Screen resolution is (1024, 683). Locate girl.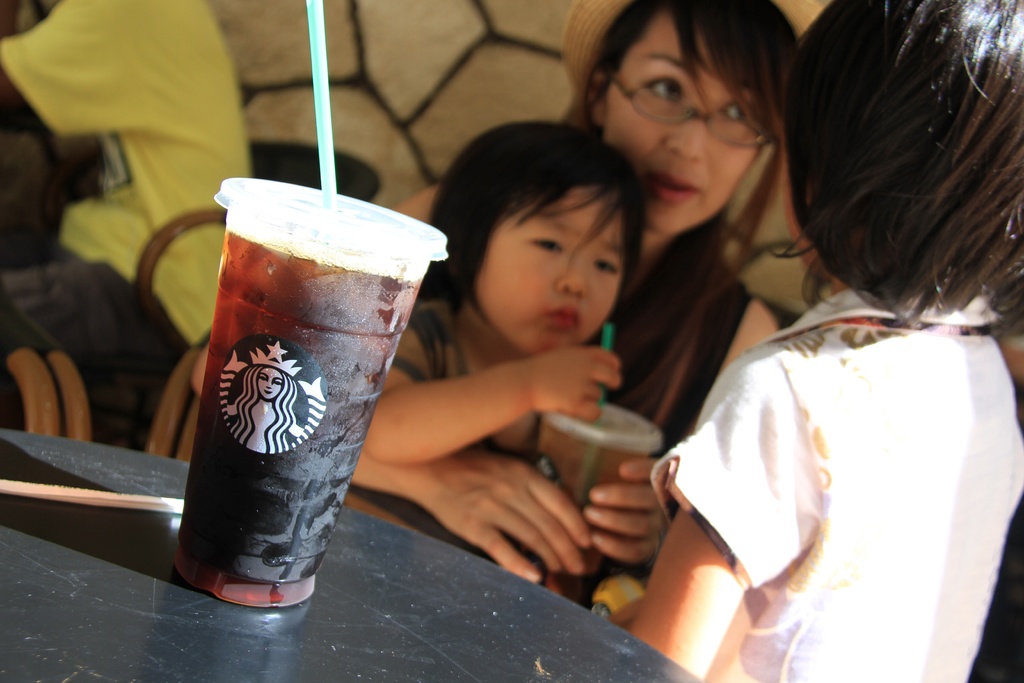
<region>609, 0, 1023, 682</region>.
